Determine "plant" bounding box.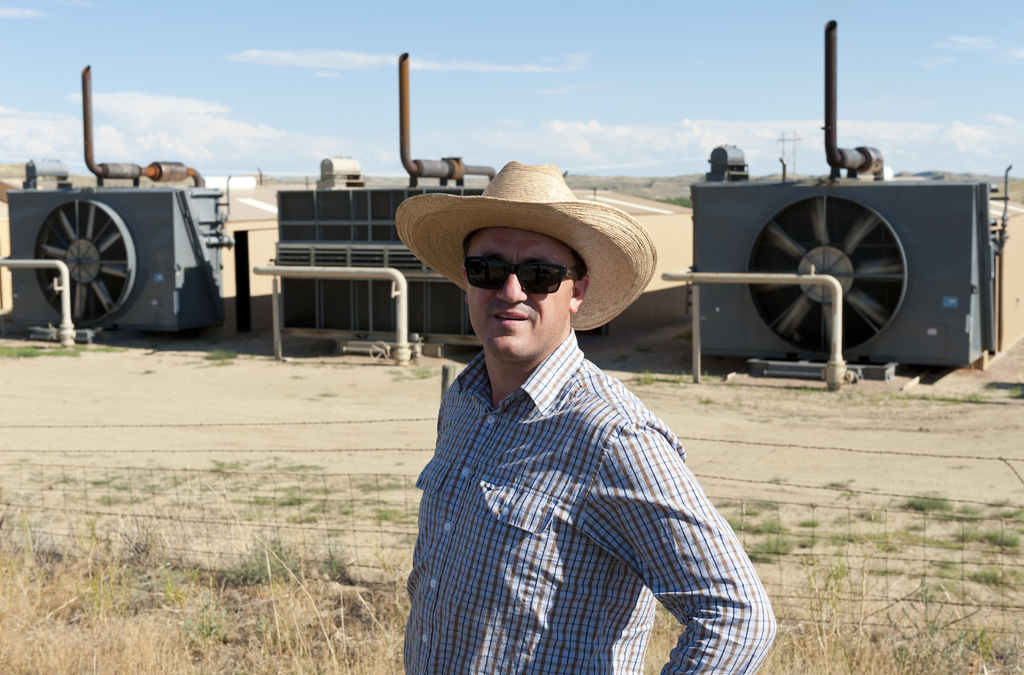
Determined: (374, 512, 400, 526).
